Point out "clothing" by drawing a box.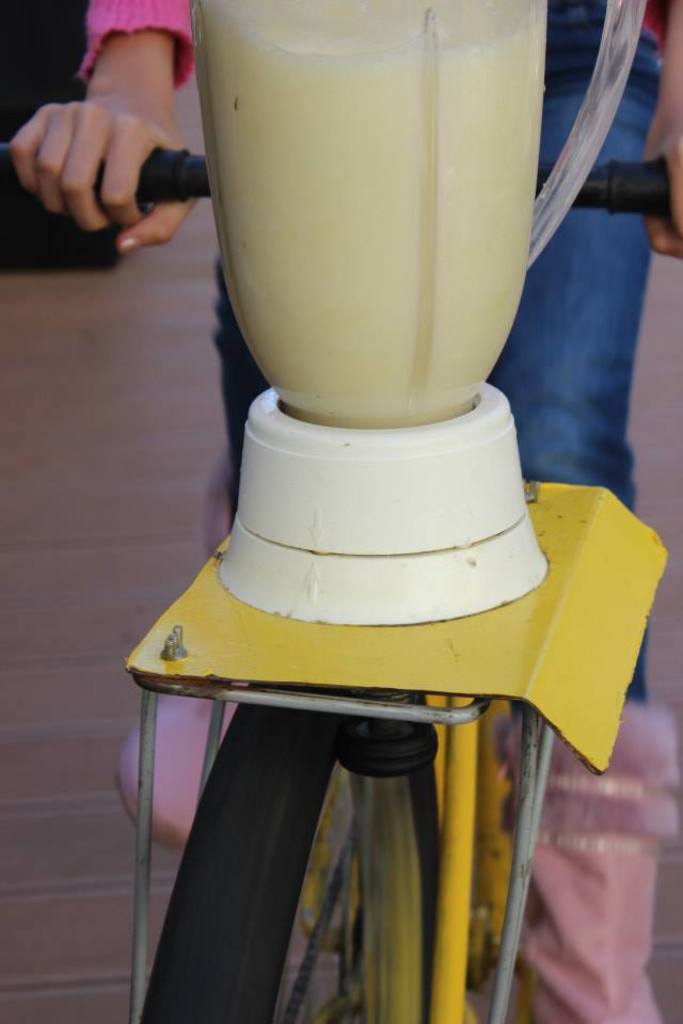
locate(73, 0, 667, 681).
